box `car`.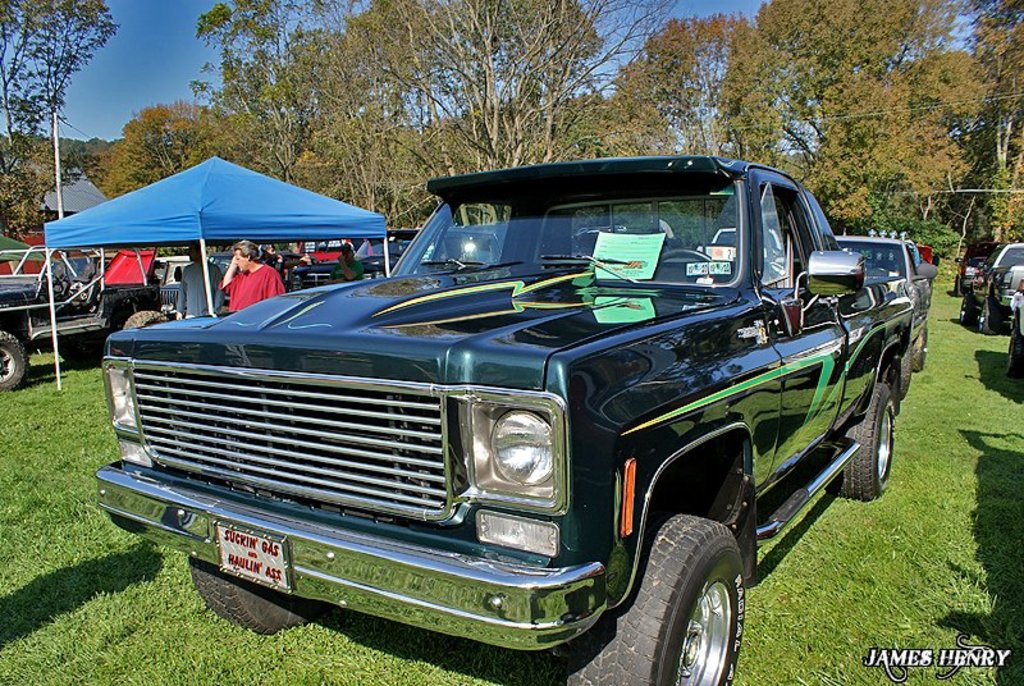
[x1=0, y1=234, x2=170, y2=392].
